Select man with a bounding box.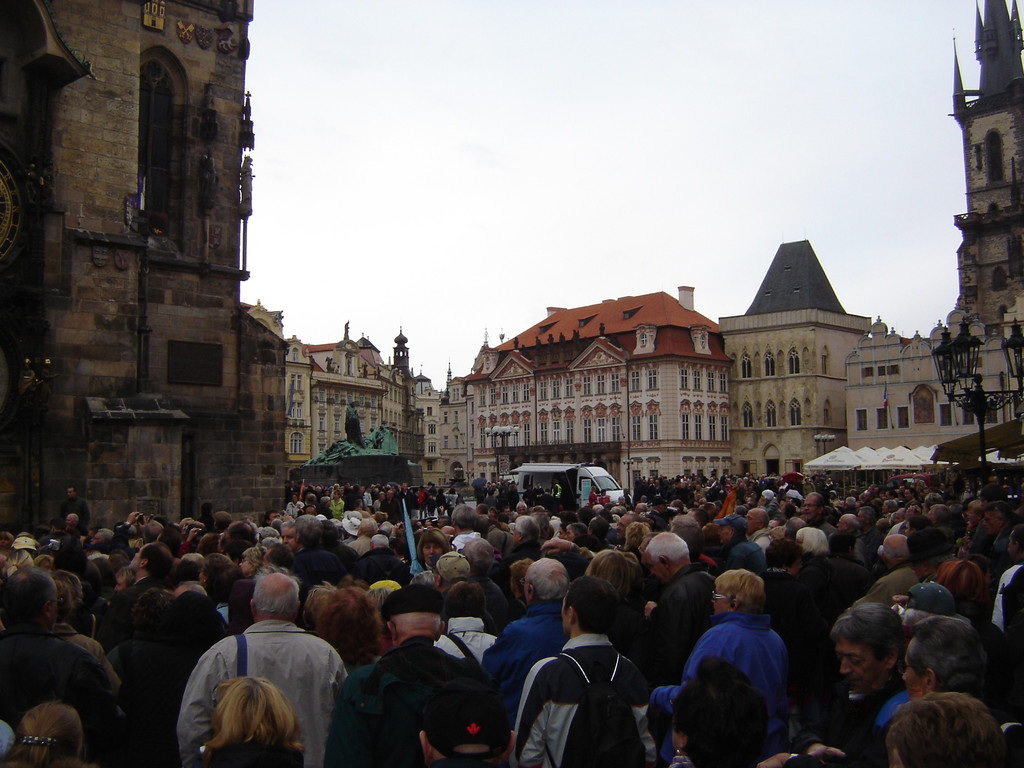
[left=212, top=514, right=232, bottom=535].
